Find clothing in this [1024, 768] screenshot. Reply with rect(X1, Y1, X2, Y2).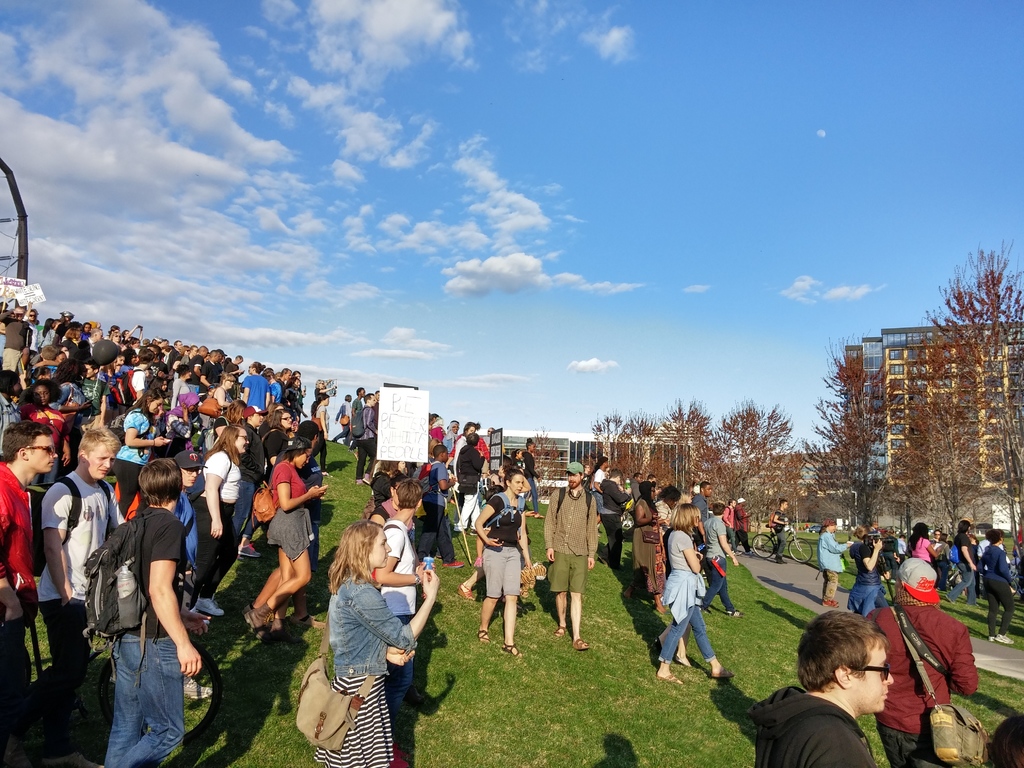
rect(378, 498, 413, 520).
